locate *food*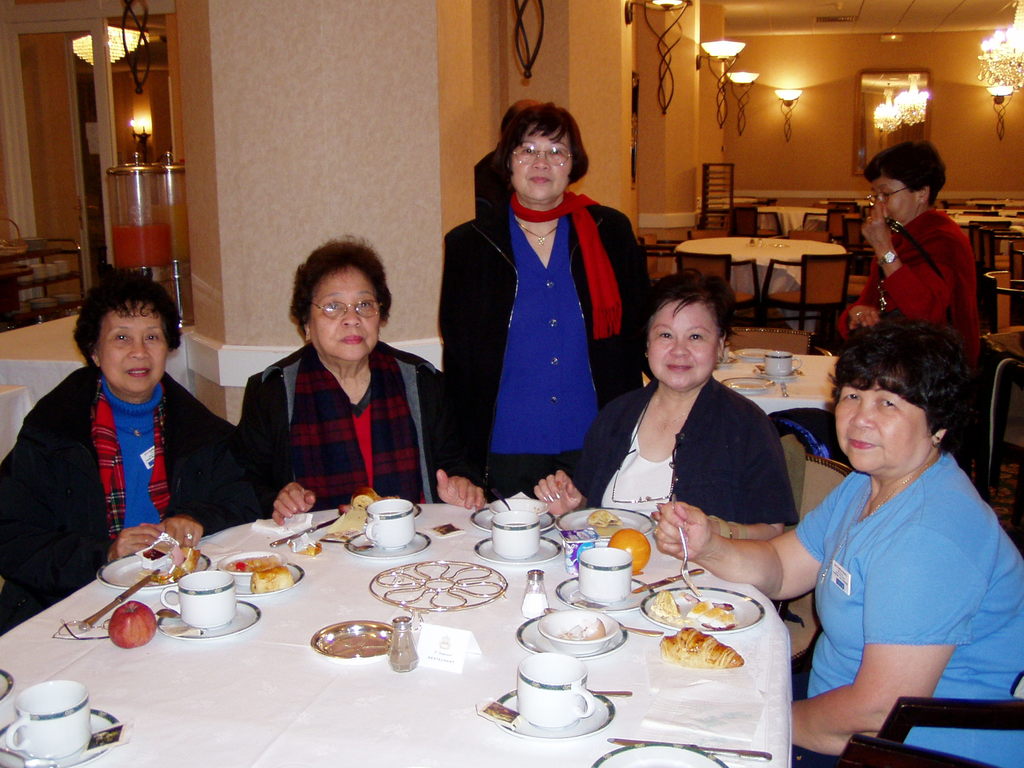
select_region(561, 617, 607, 641)
